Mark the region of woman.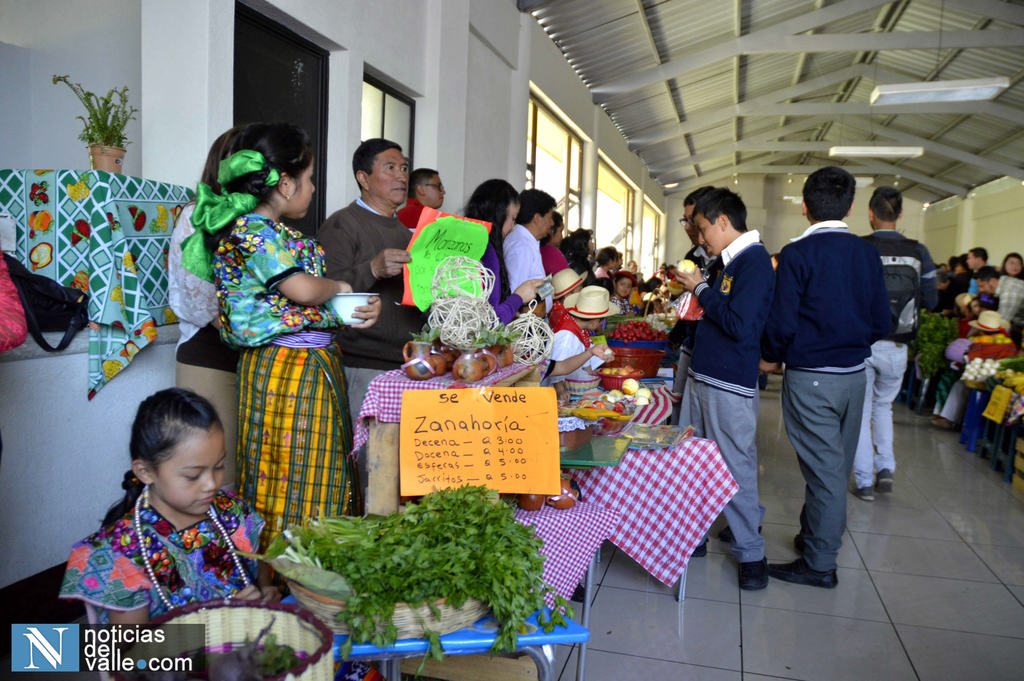
Region: 573, 228, 596, 288.
